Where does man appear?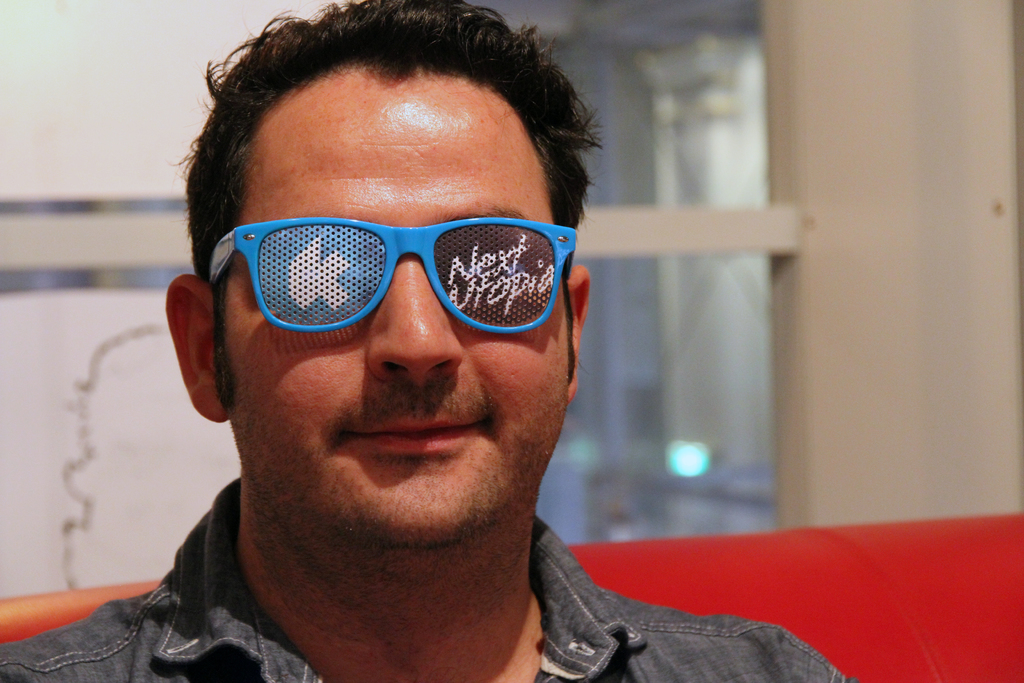
Appears at {"left": 22, "top": 16, "right": 785, "bottom": 682}.
